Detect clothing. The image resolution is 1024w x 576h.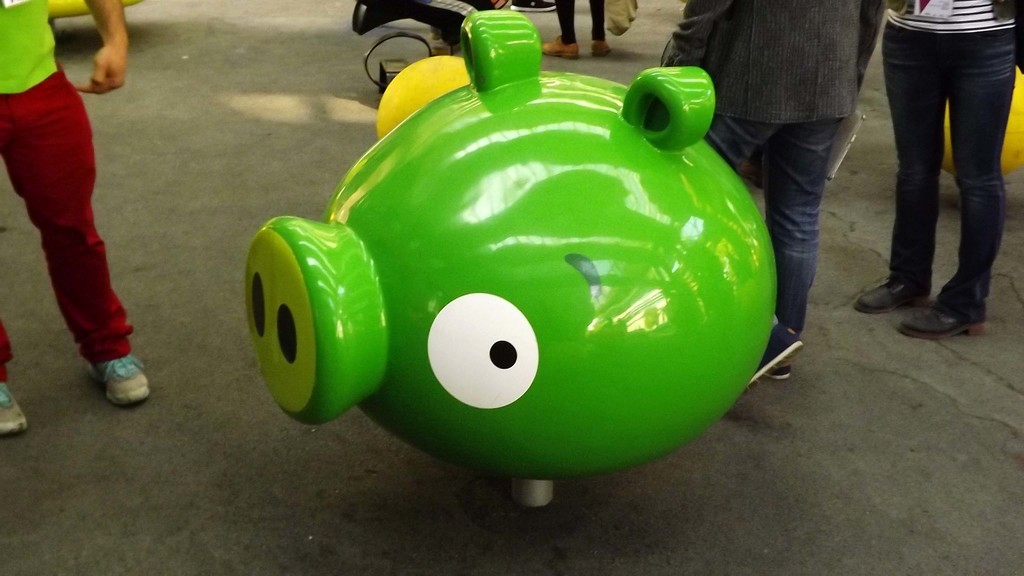
(x1=0, y1=0, x2=141, y2=387).
